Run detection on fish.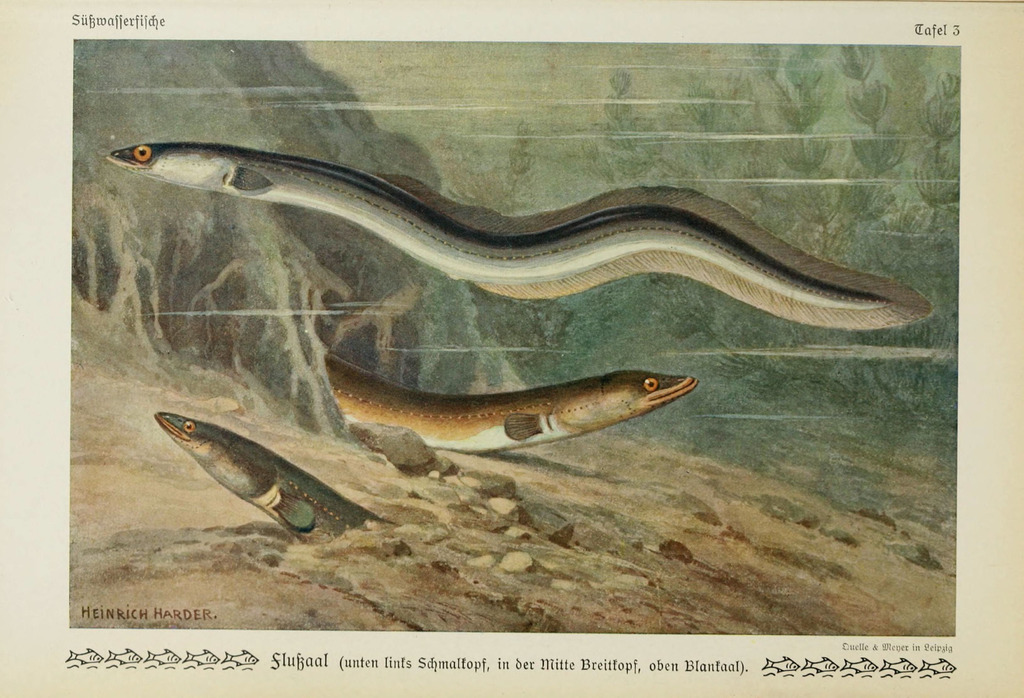
Result: [153, 403, 390, 535].
